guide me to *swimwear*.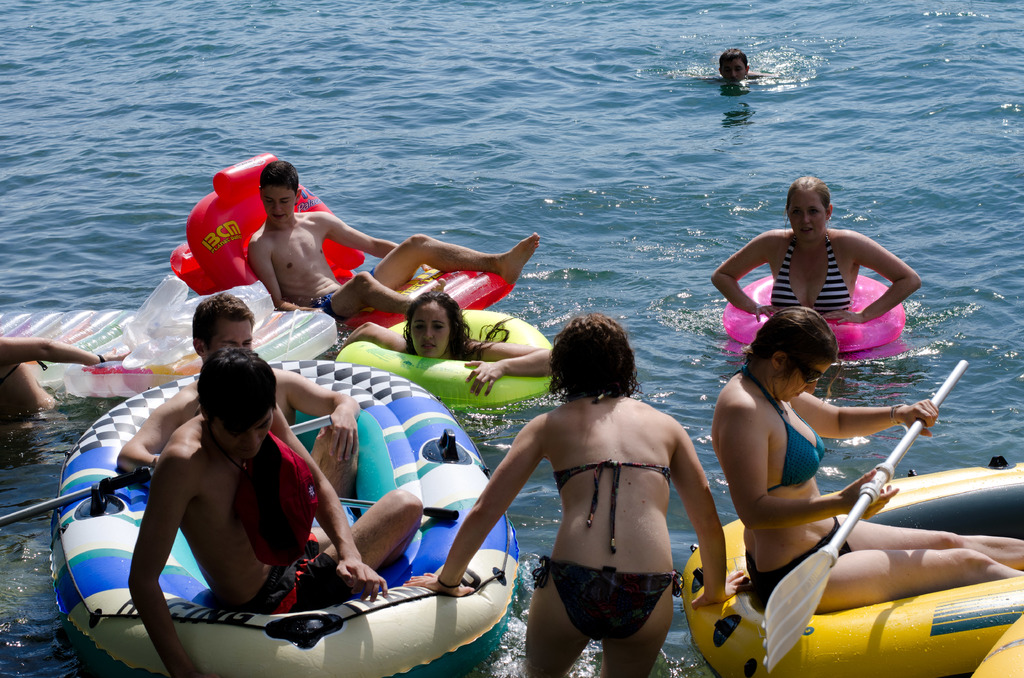
Guidance: bbox=[528, 556, 681, 646].
